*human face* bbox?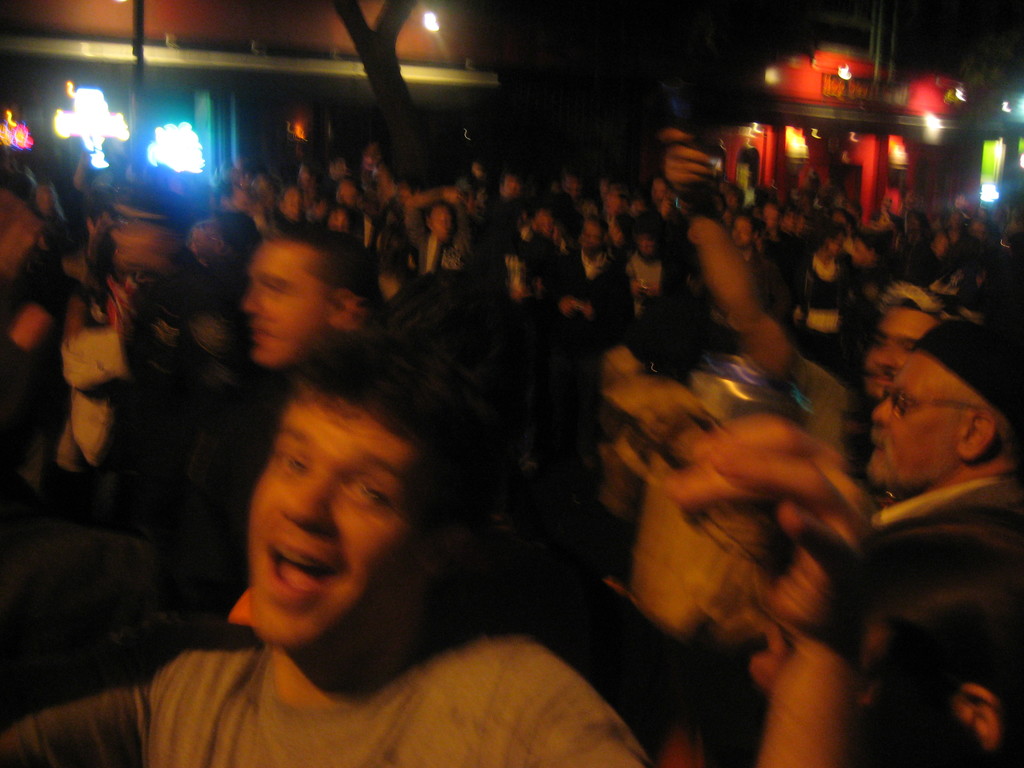
(x1=249, y1=243, x2=341, y2=368)
